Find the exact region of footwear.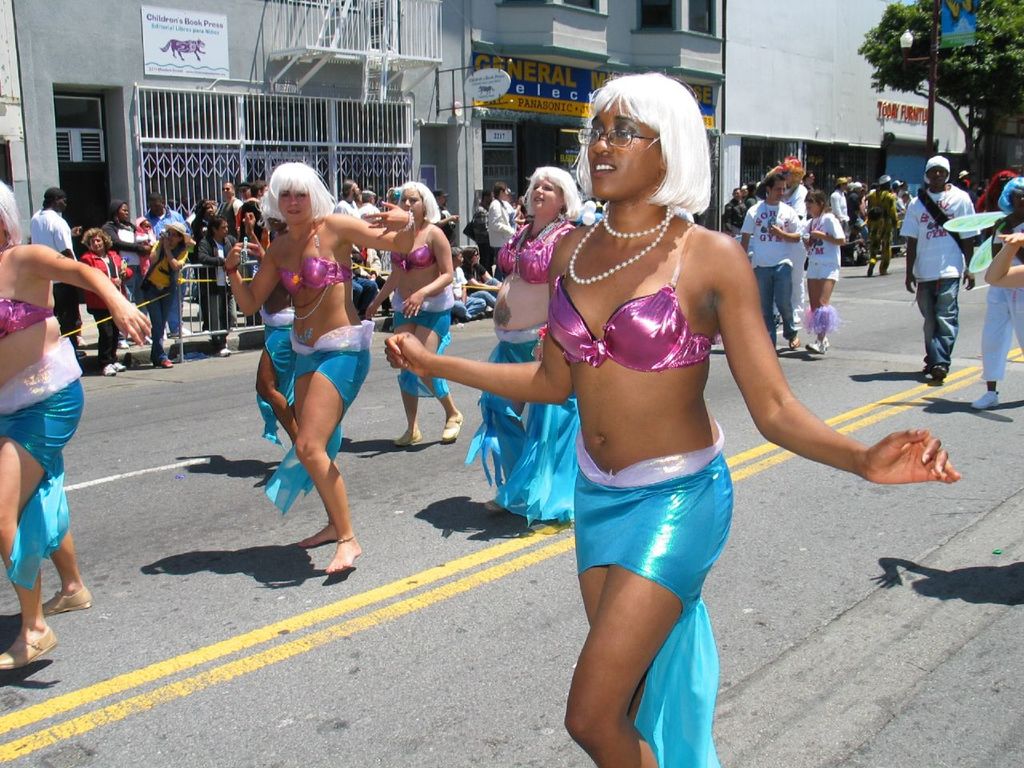
Exact region: locate(473, 311, 482, 319).
